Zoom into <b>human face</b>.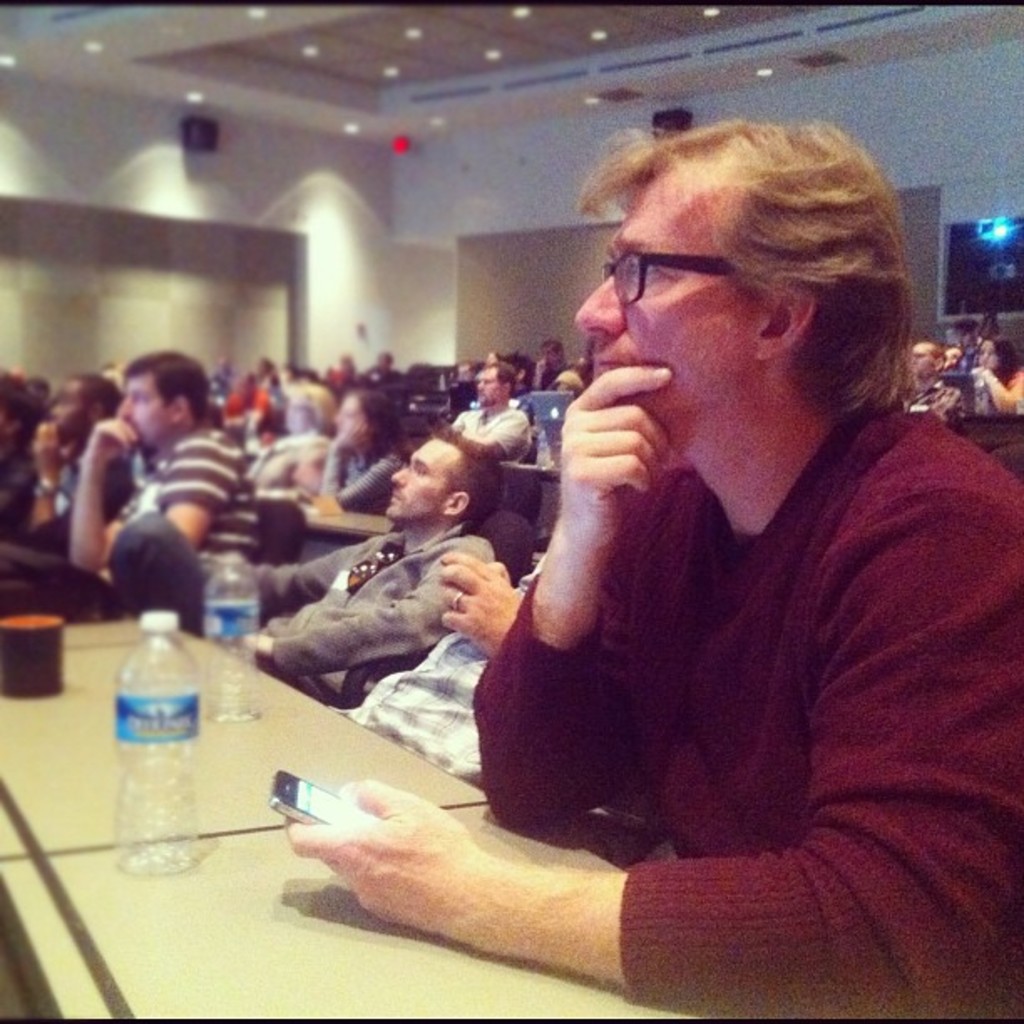
Zoom target: pyautogui.locateOnScreen(119, 368, 179, 453).
